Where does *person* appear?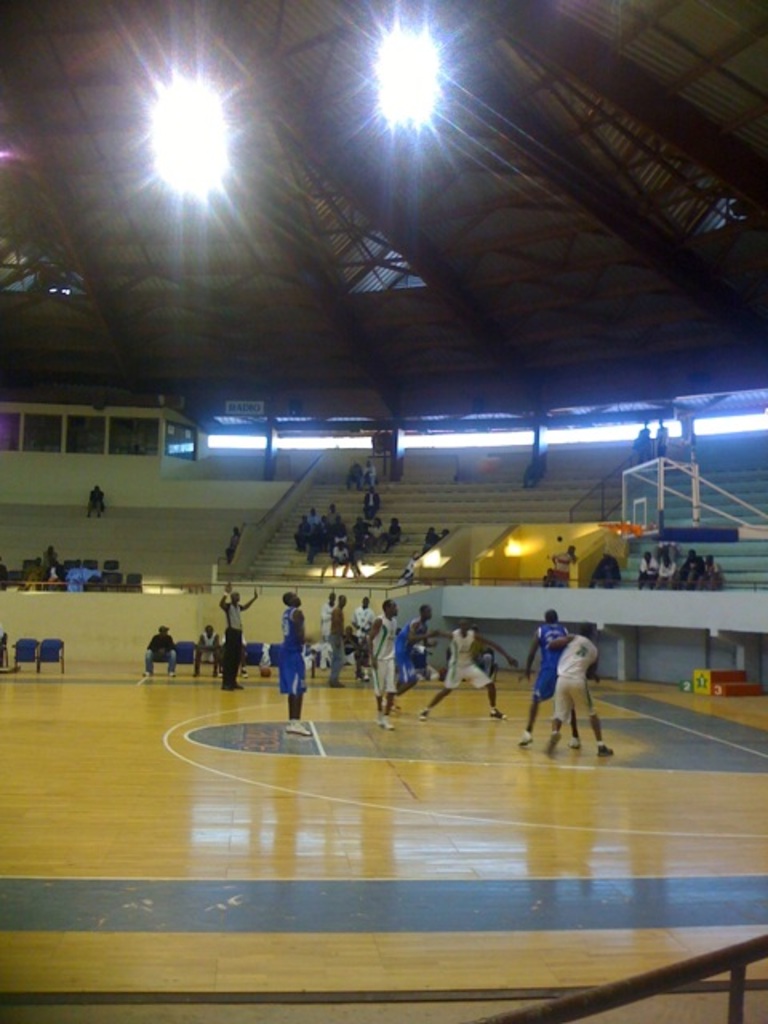
Appears at [275, 587, 314, 738].
